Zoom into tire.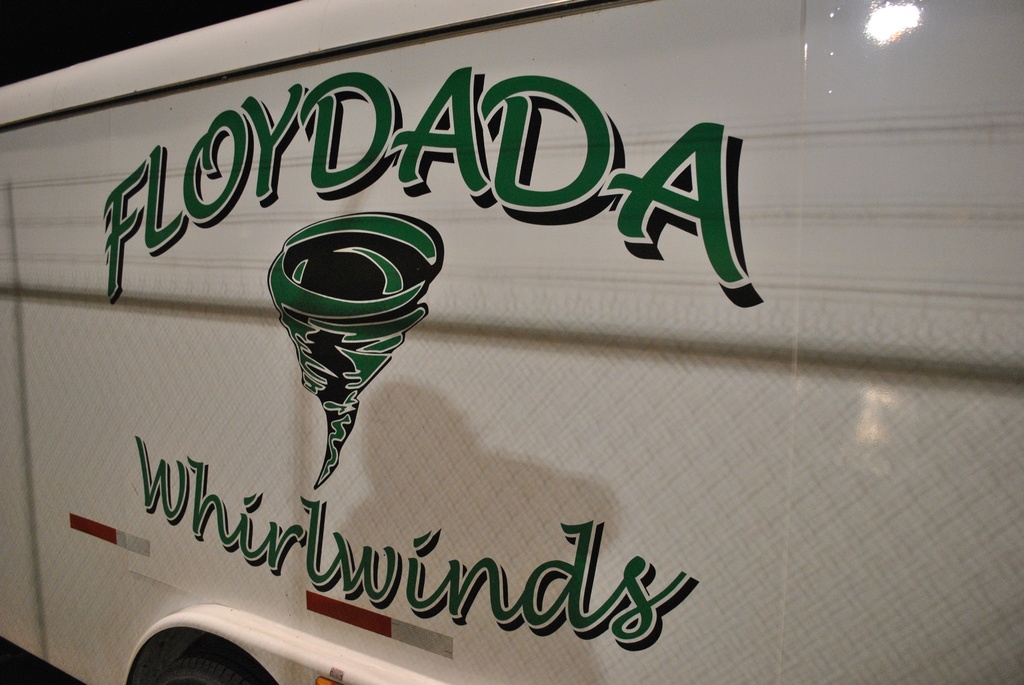
Zoom target: x1=159, y1=642, x2=270, y2=684.
